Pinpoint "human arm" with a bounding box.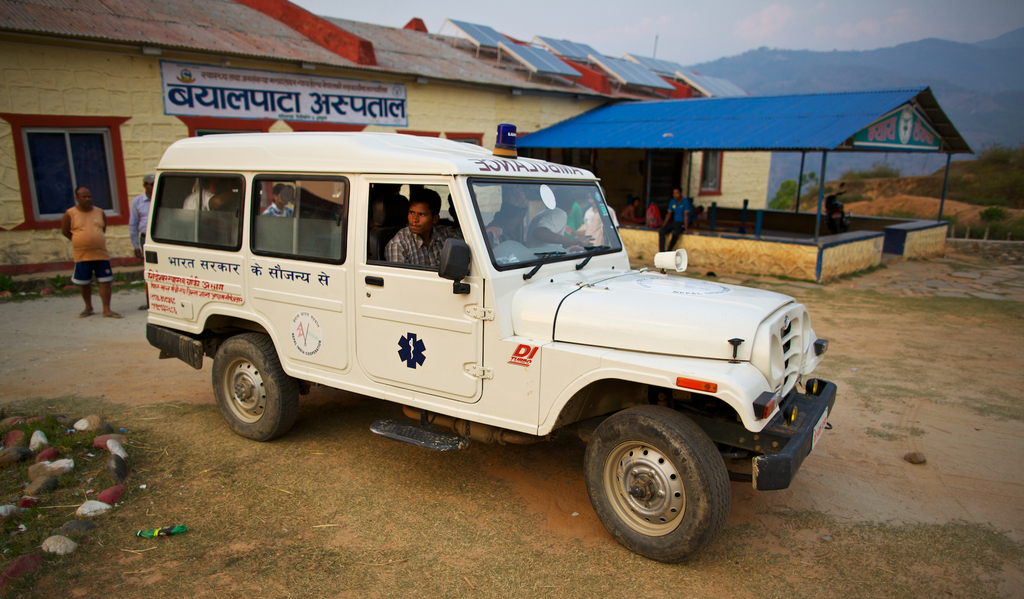
pyautogui.locateOnScreen(680, 210, 684, 228).
